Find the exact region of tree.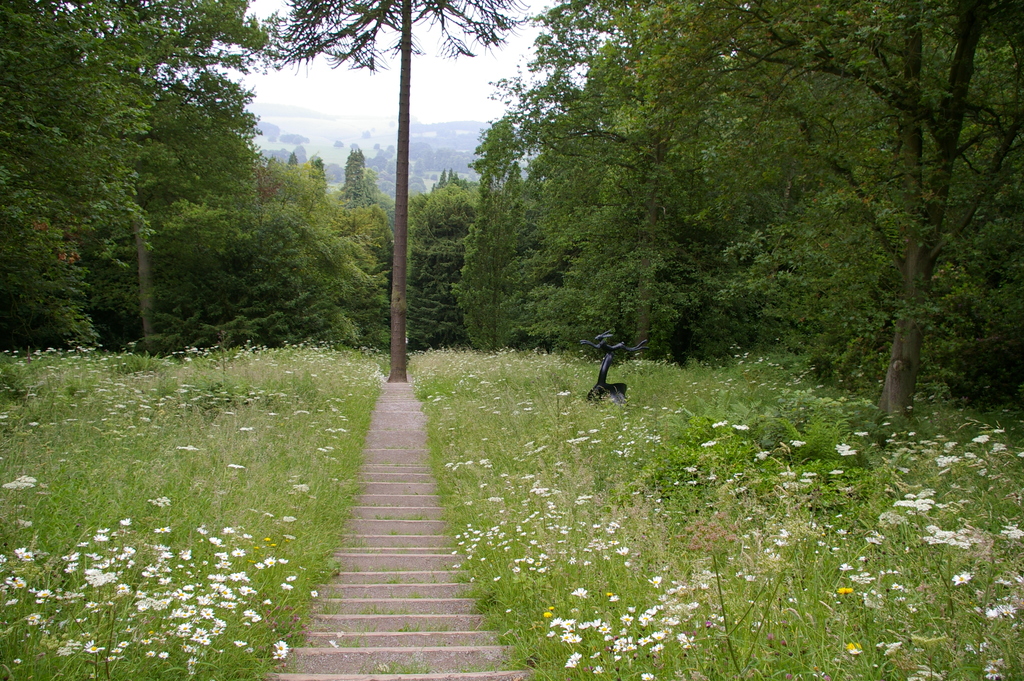
Exact region: detection(261, 140, 394, 334).
